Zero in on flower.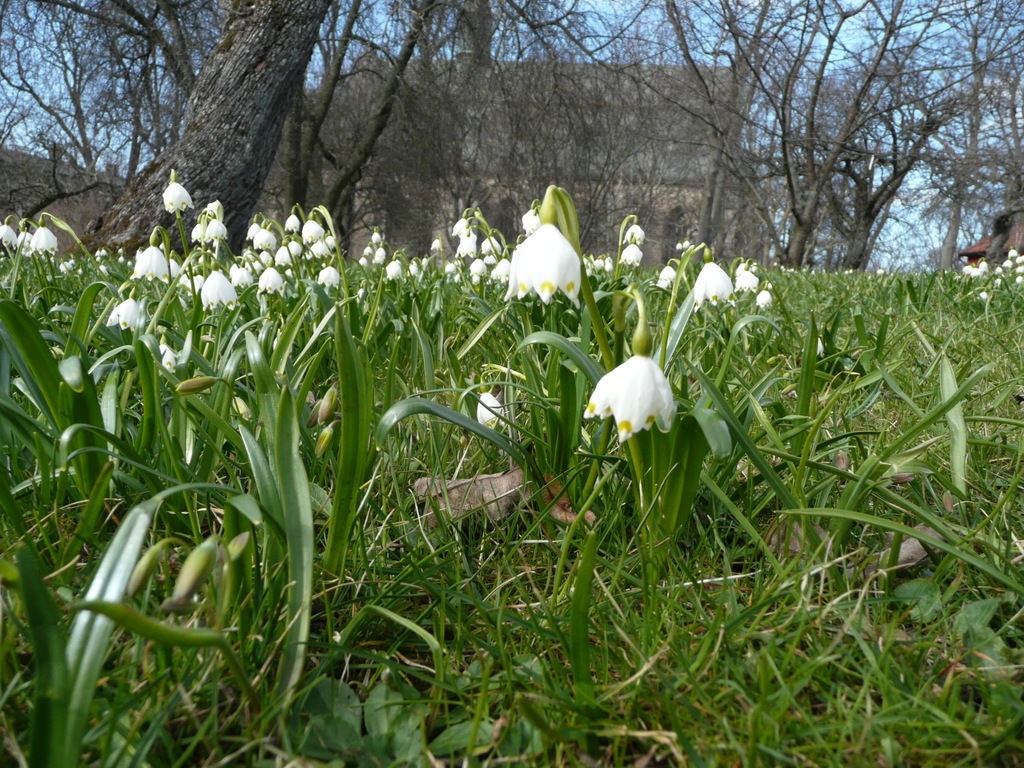
Zeroed in: (x1=616, y1=245, x2=643, y2=265).
